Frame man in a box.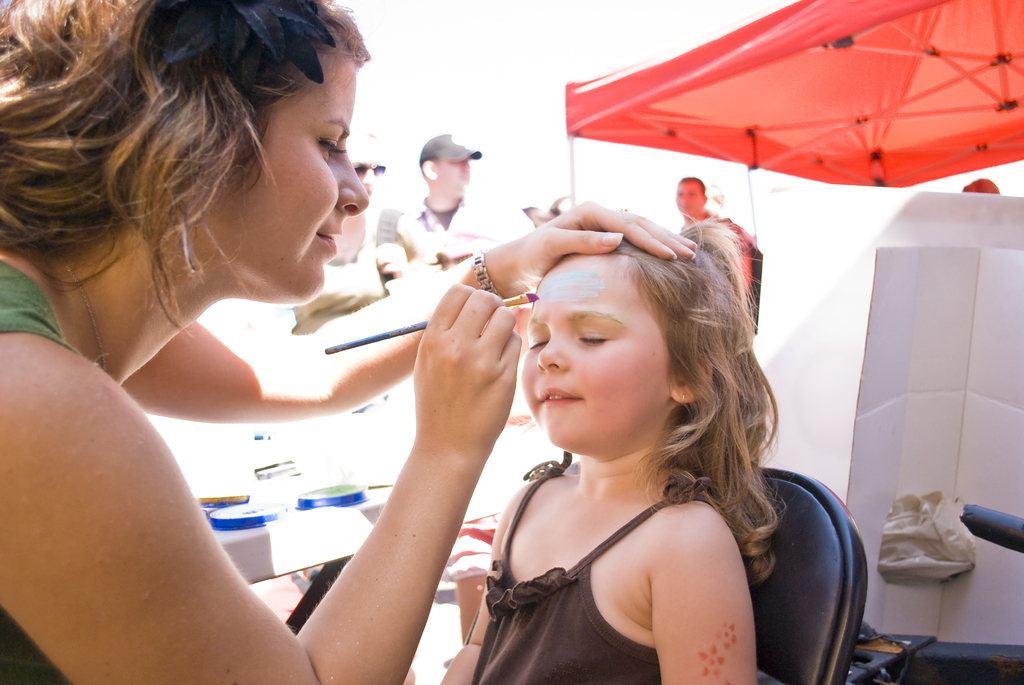
left=388, top=129, right=528, bottom=440.
